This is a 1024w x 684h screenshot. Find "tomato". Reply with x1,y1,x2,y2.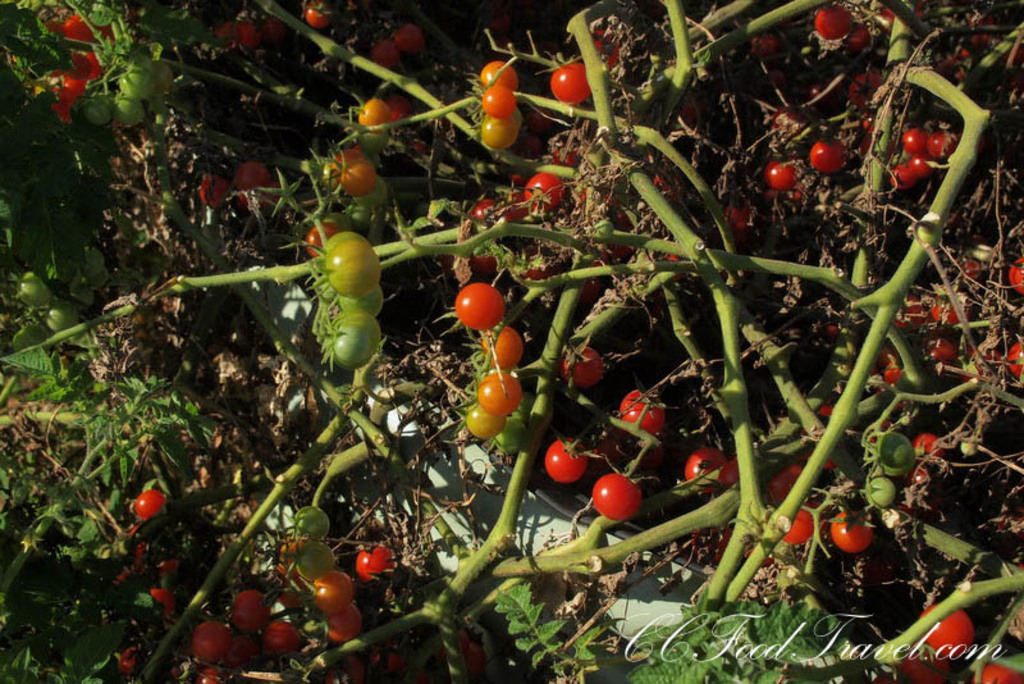
686,452,727,485.
